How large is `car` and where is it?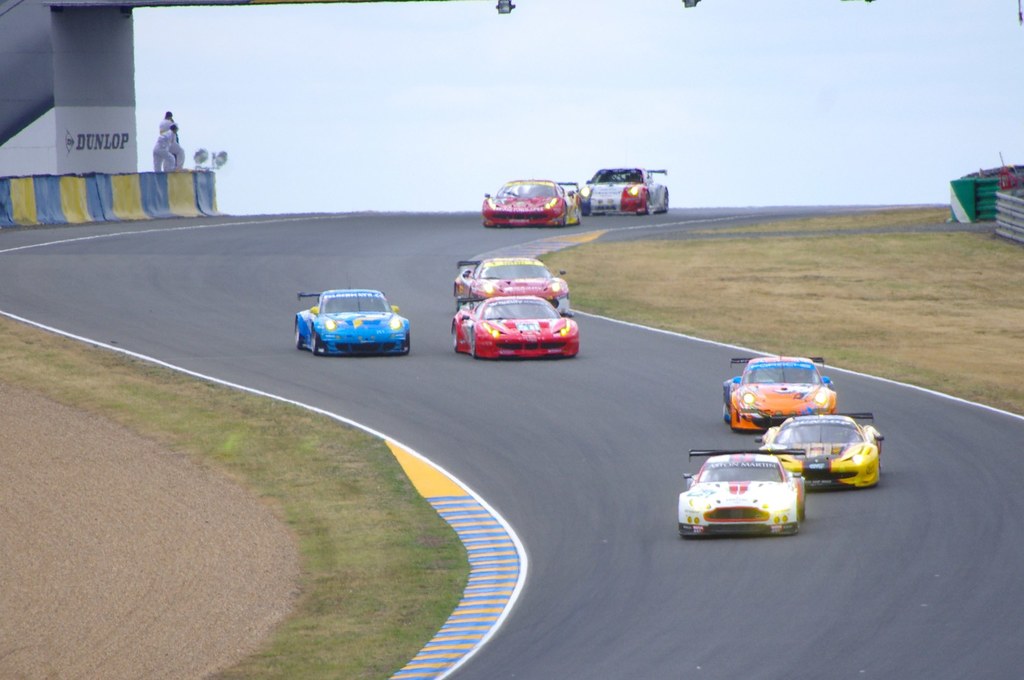
Bounding box: l=754, t=410, r=883, b=491.
